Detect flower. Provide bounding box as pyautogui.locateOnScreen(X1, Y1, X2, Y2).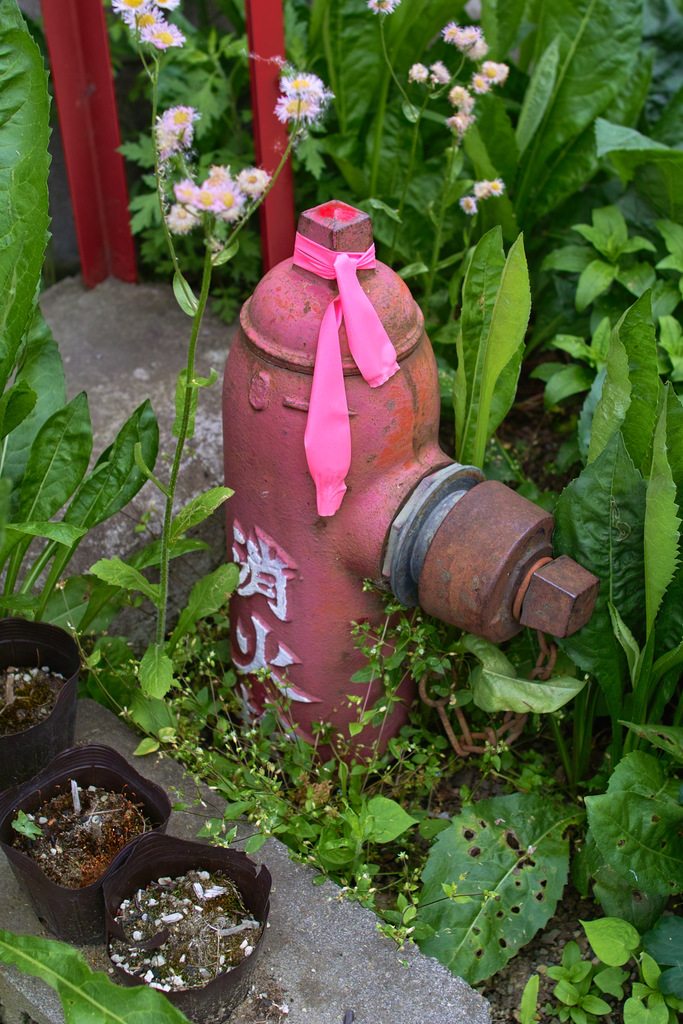
pyautogui.locateOnScreen(475, 180, 488, 196).
